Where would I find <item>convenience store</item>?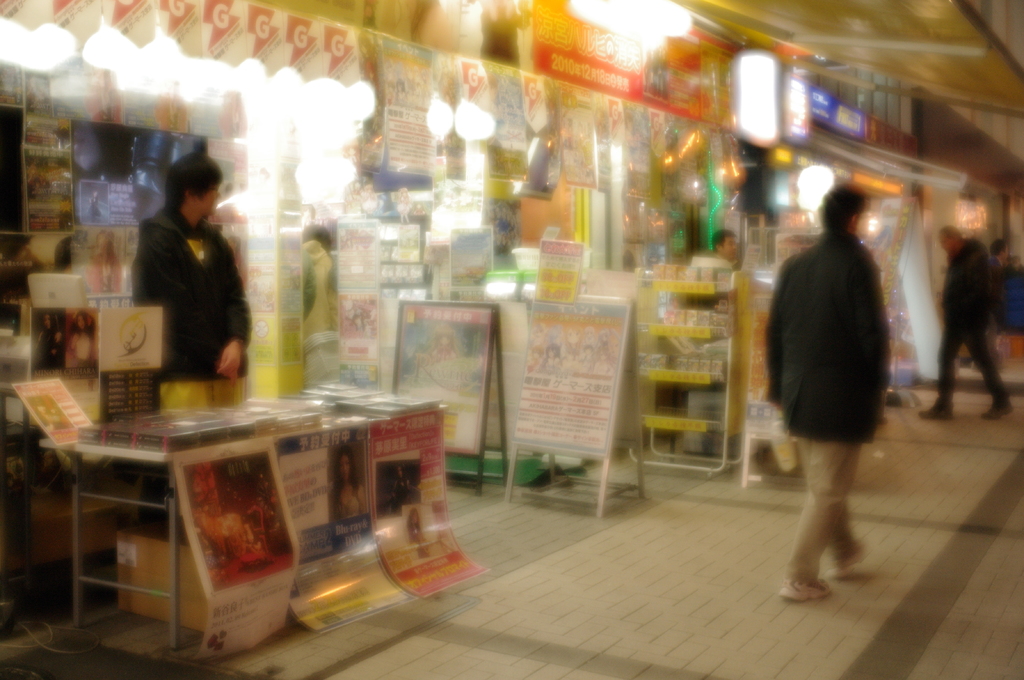
At box=[0, 0, 1023, 679].
